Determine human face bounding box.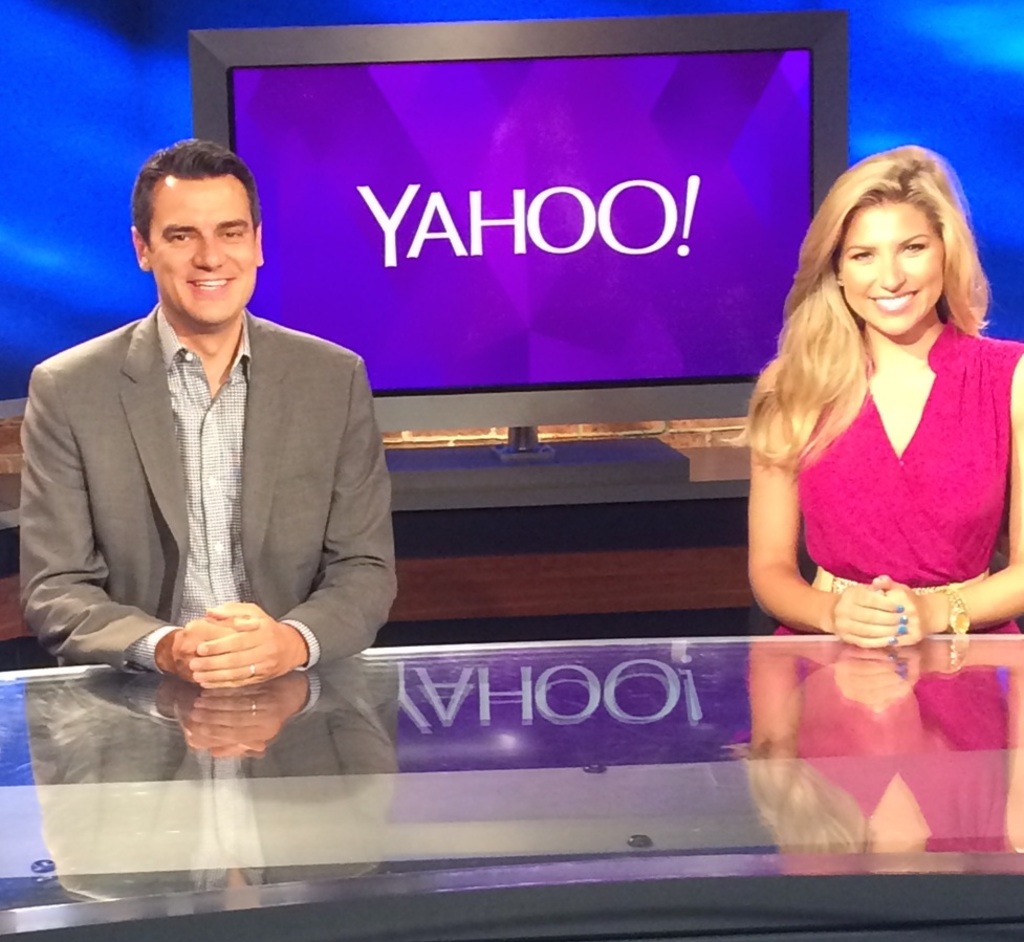
Determined: {"x1": 838, "y1": 203, "x2": 945, "y2": 336}.
